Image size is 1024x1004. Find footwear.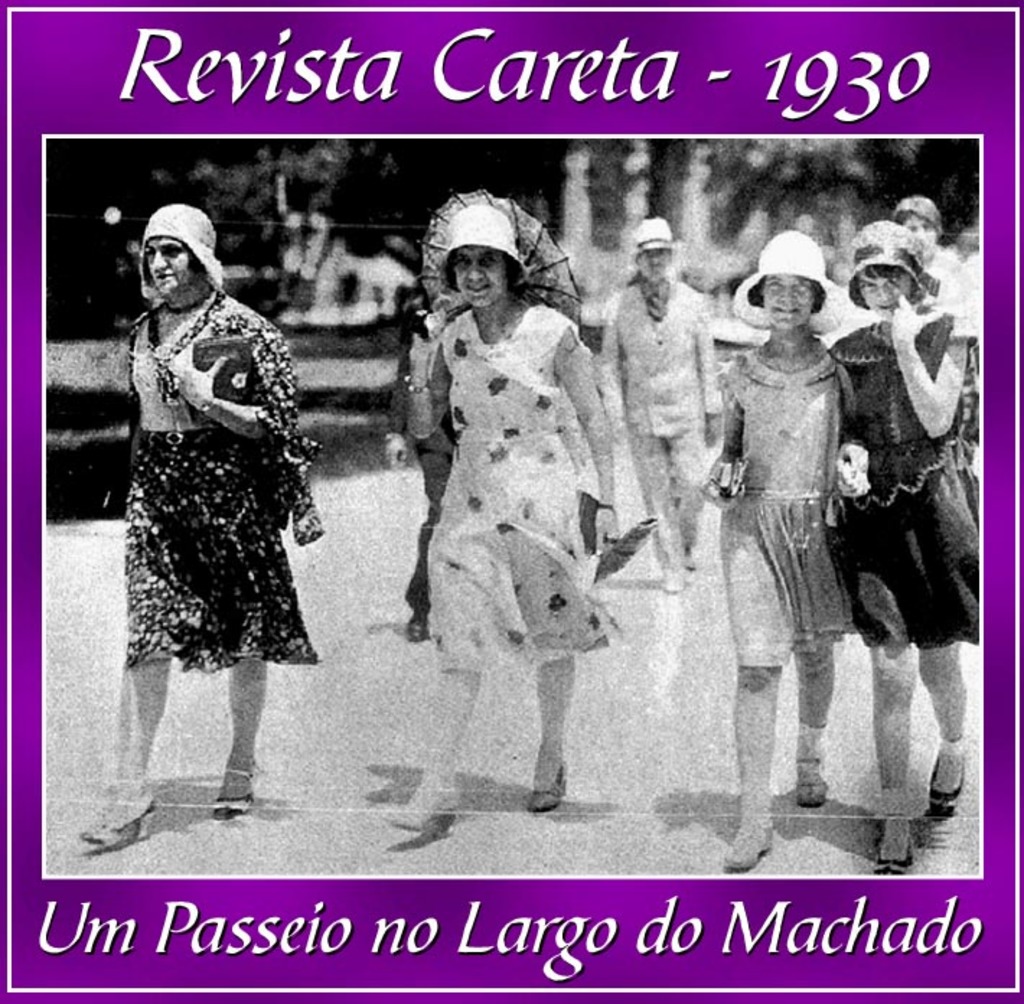
x1=867, y1=821, x2=923, y2=877.
